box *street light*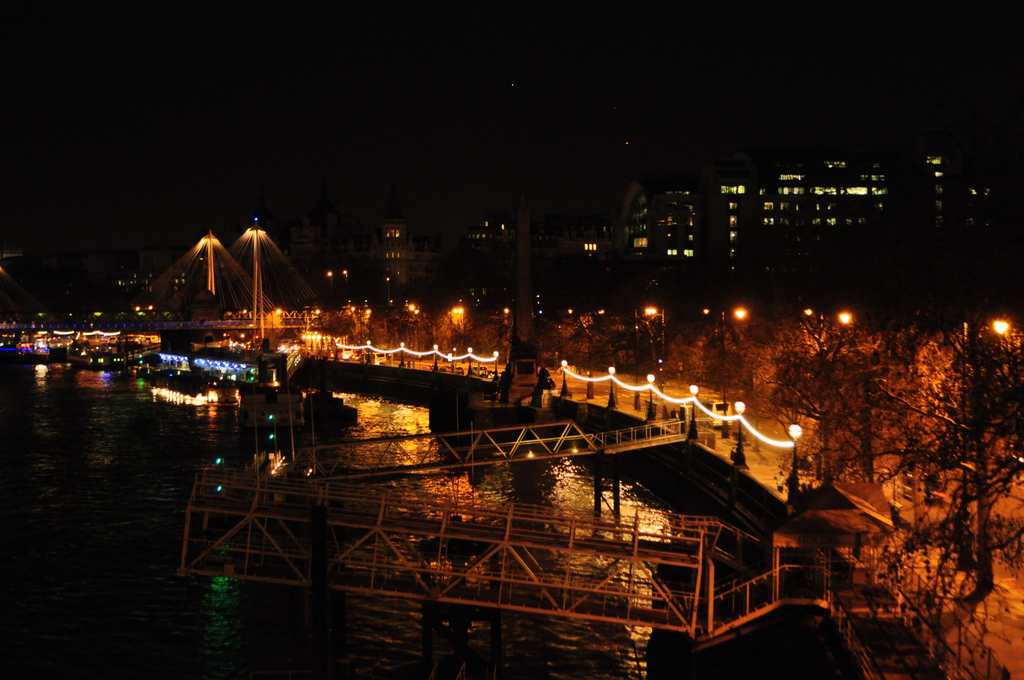
{"x1": 973, "y1": 311, "x2": 1010, "y2": 590}
